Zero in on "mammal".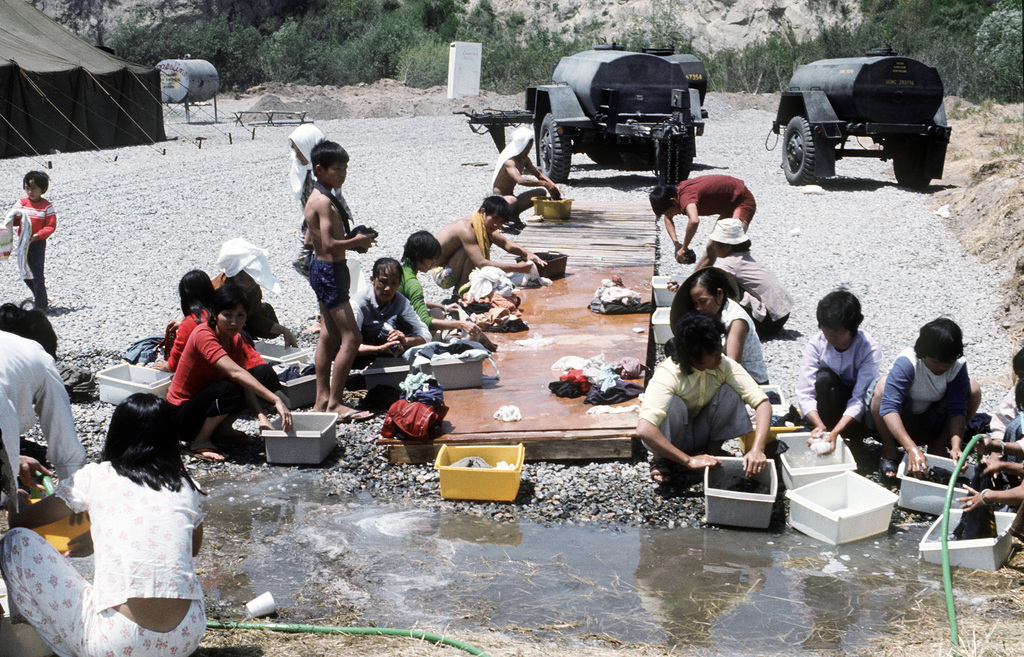
Zeroed in: [left=886, top=315, right=993, bottom=485].
